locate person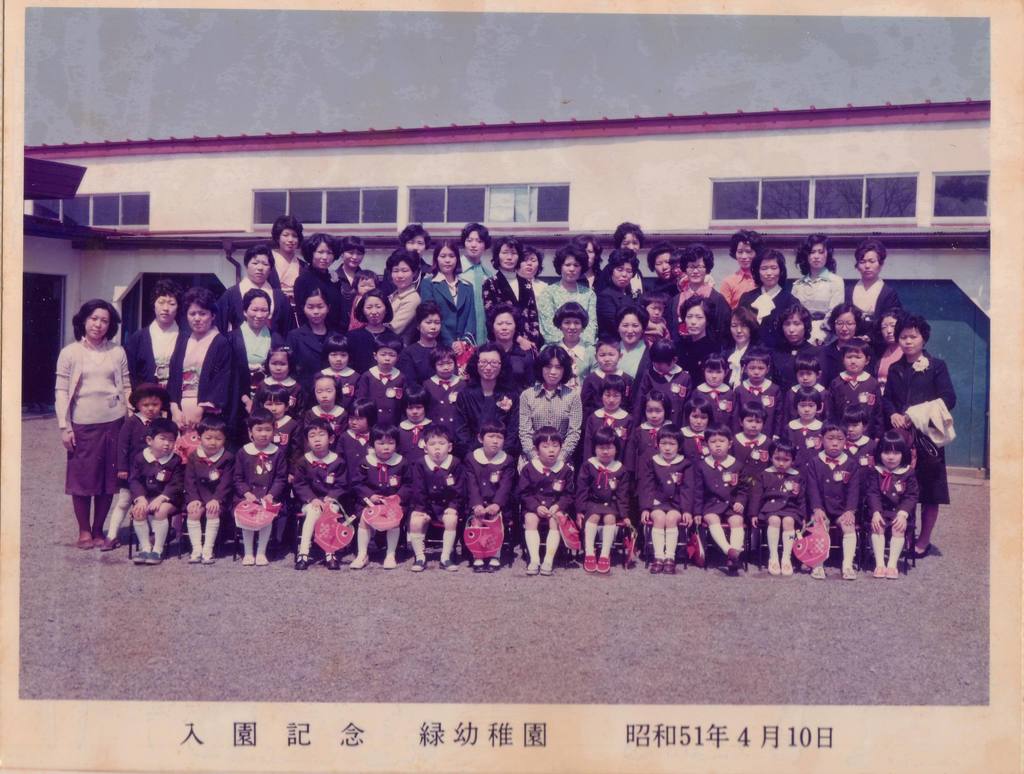
box(642, 375, 678, 463)
